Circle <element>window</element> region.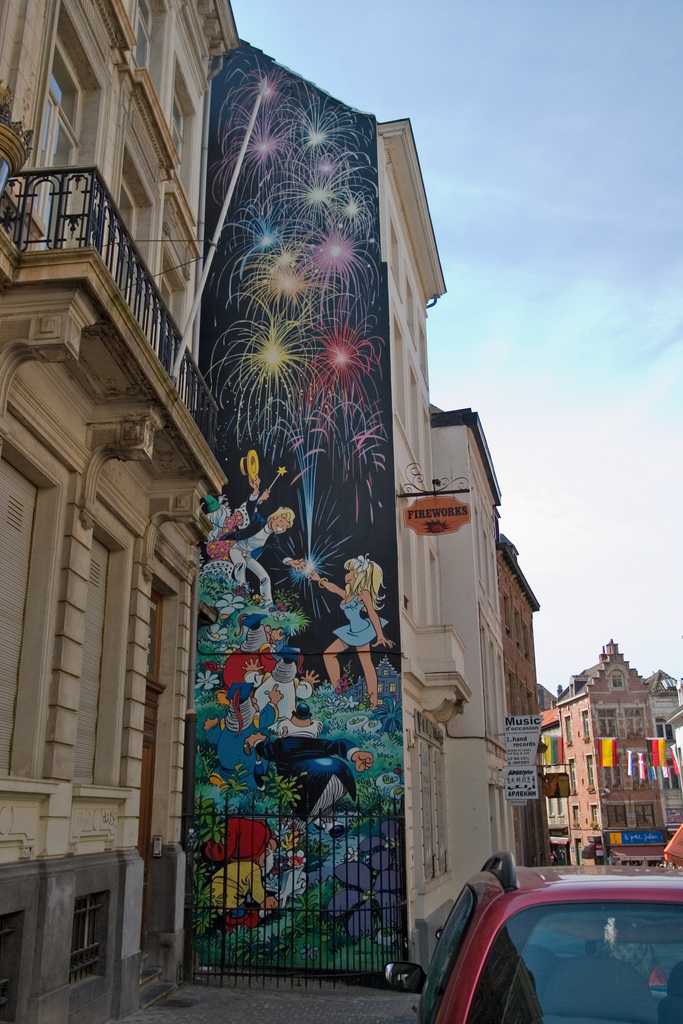
Region: box=[166, 102, 192, 142].
